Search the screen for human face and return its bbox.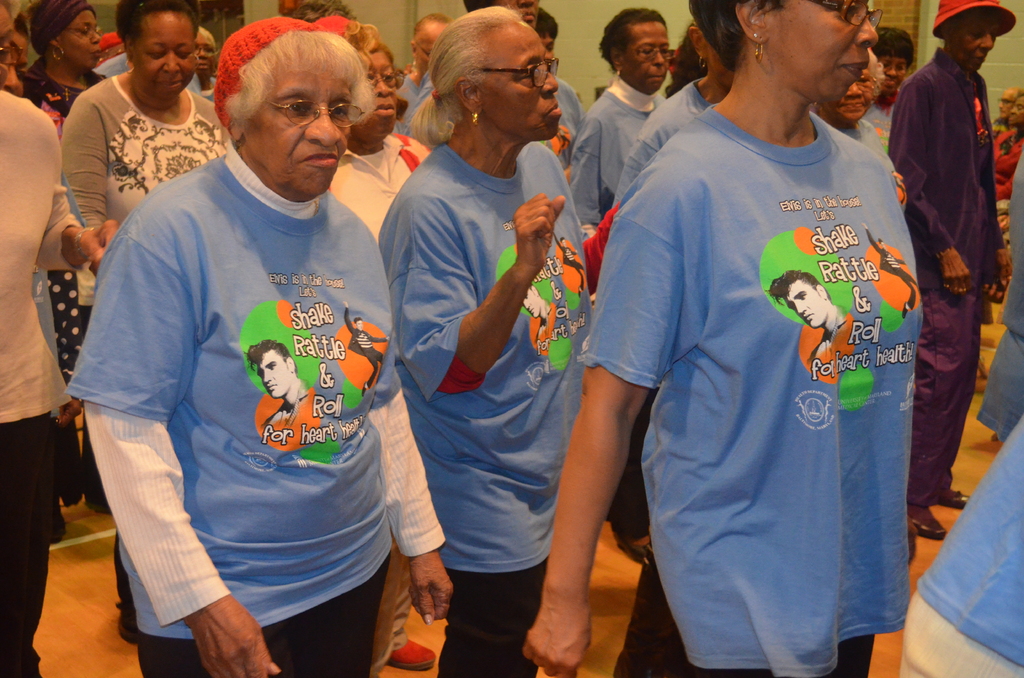
Found: locate(60, 14, 102, 70).
